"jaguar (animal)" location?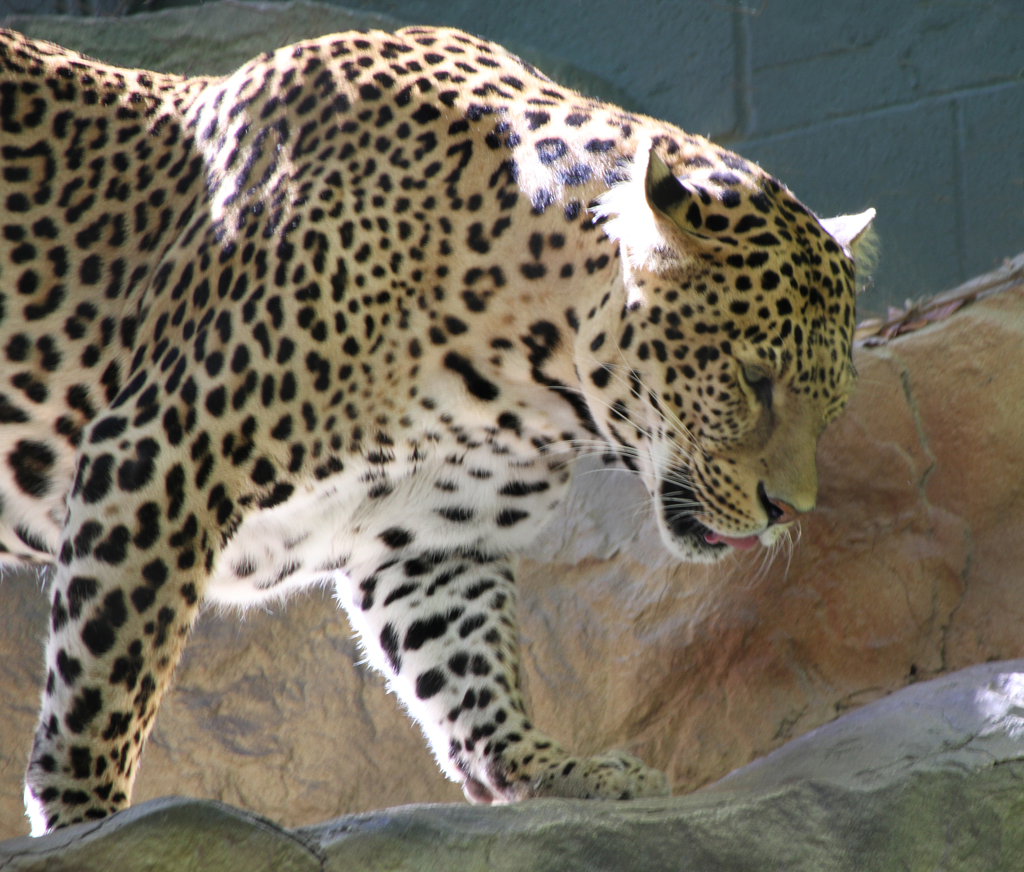
(x1=0, y1=22, x2=879, y2=836)
